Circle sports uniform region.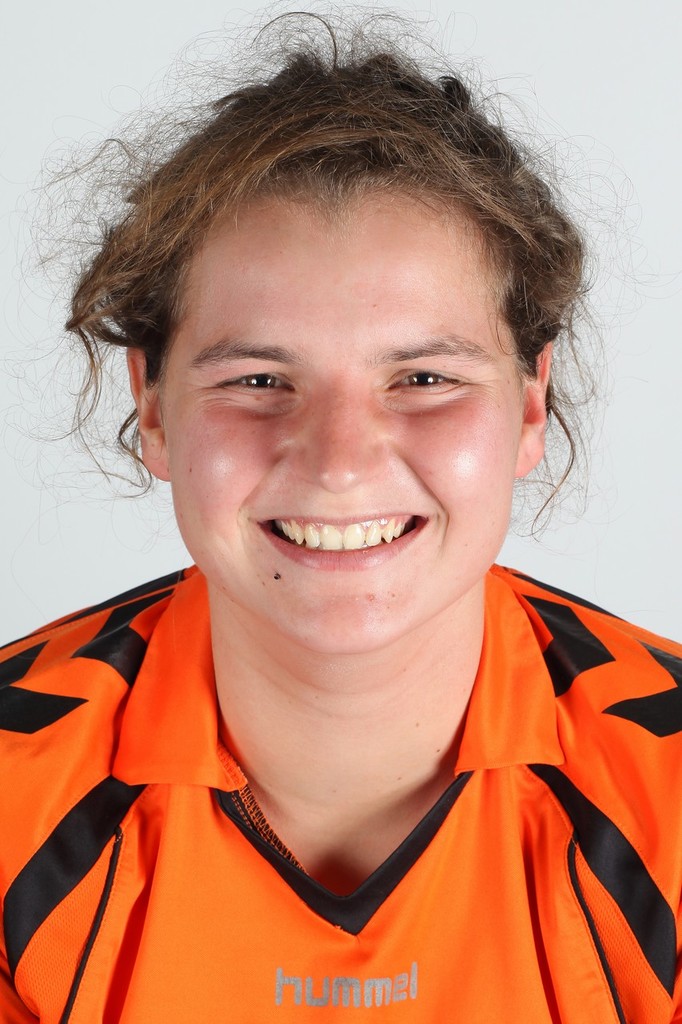
Region: bbox(0, 564, 681, 1023).
